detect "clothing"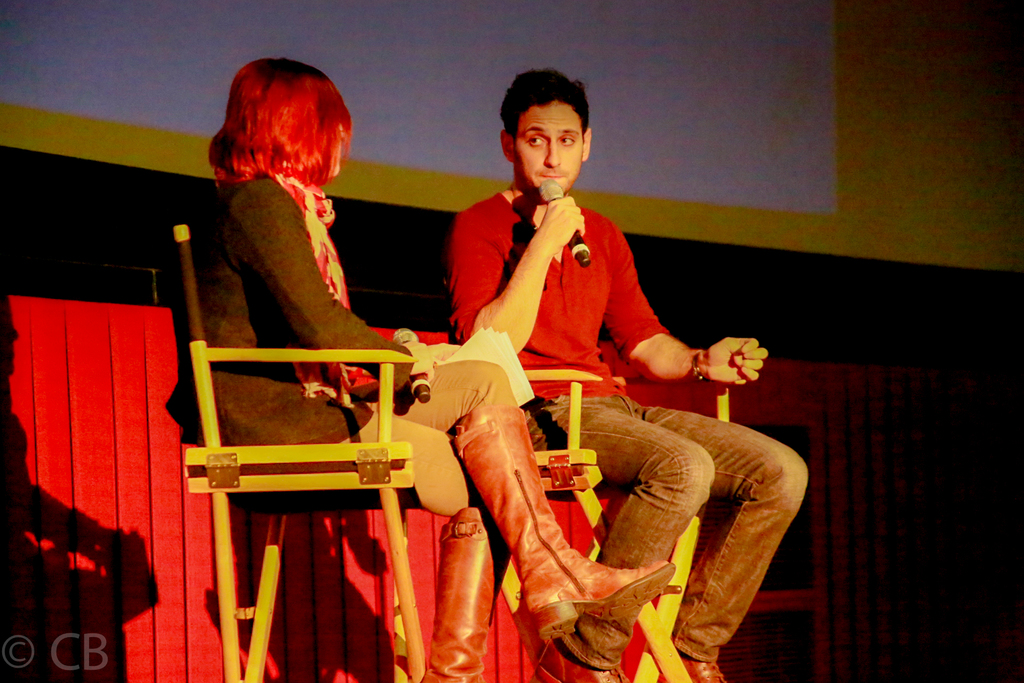
(left=435, top=193, right=814, bottom=678)
